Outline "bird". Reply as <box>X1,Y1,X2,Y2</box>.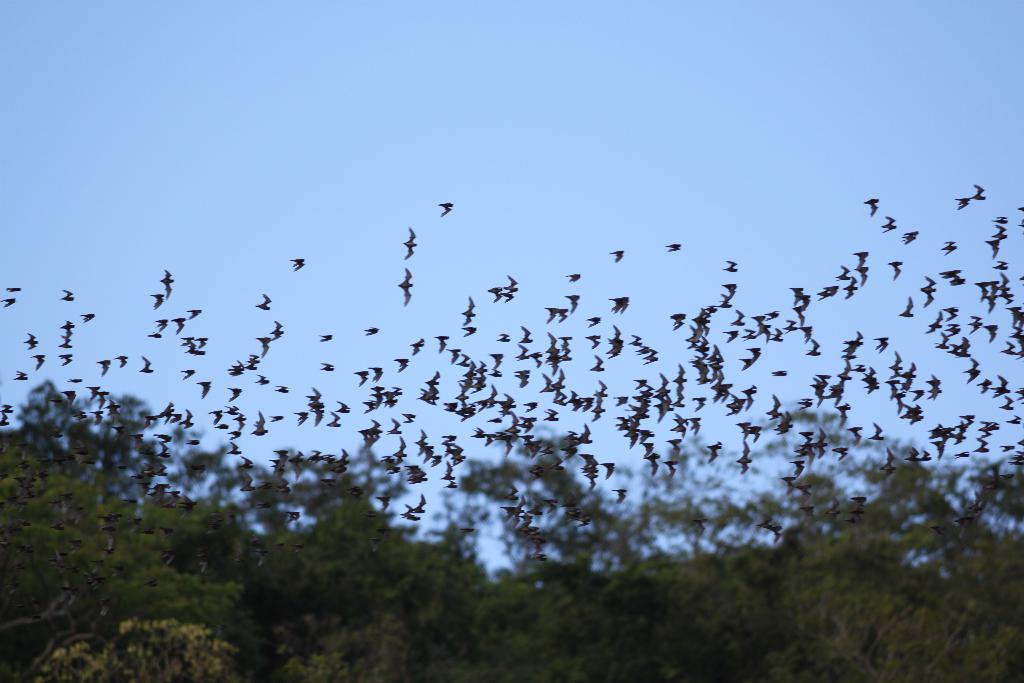
<box>57,334,71,354</box>.
